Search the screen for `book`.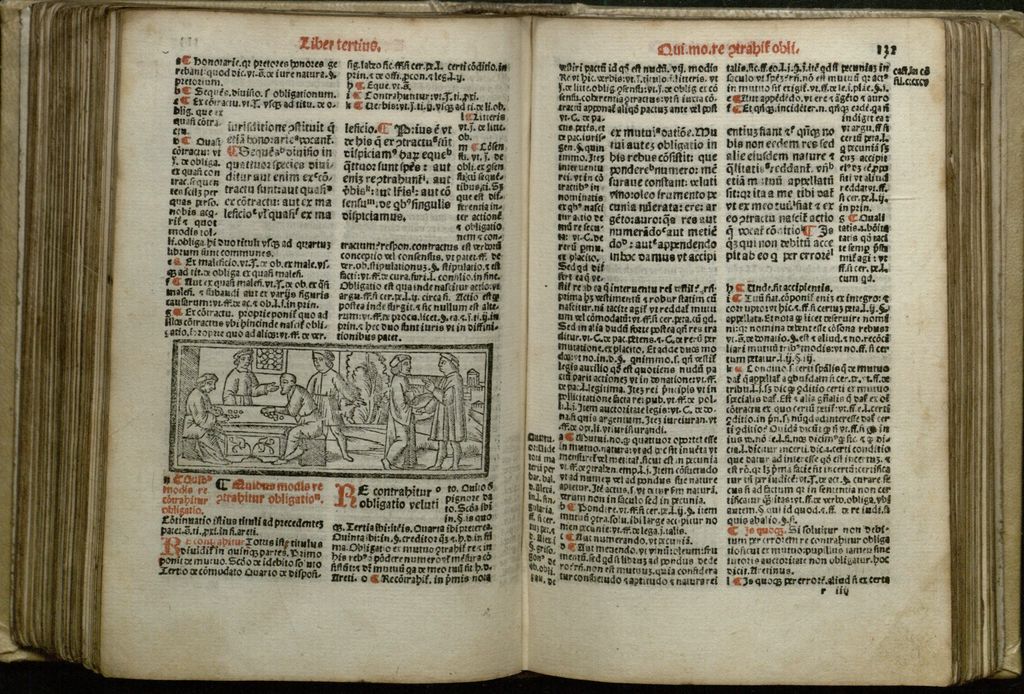
Found at bbox(2, 1, 1019, 688).
